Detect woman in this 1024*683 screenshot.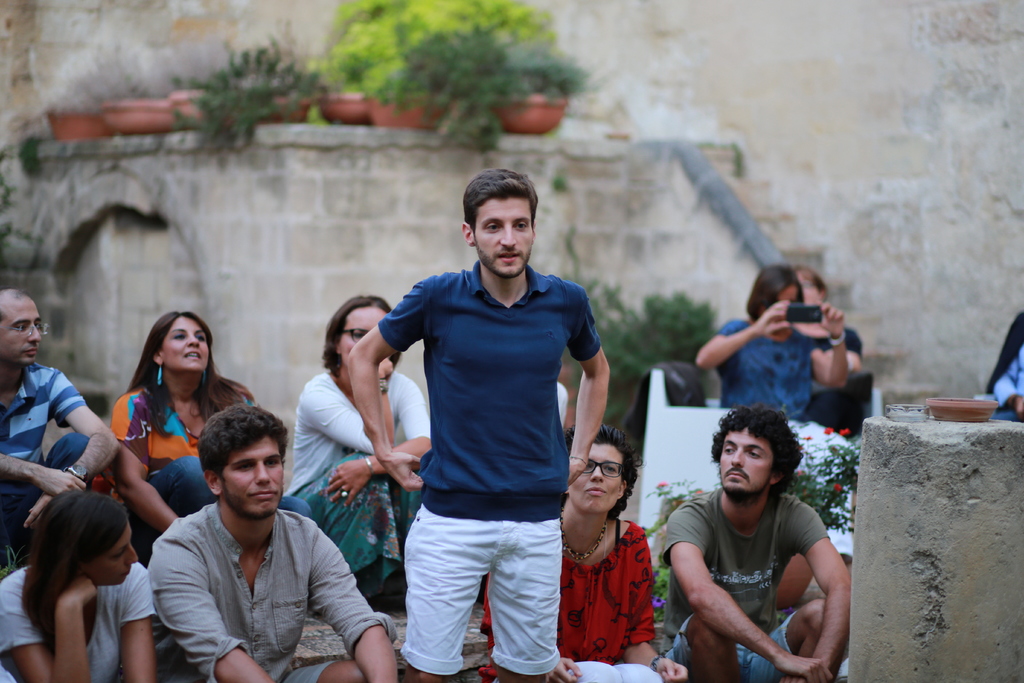
Detection: (x1=0, y1=473, x2=158, y2=679).
